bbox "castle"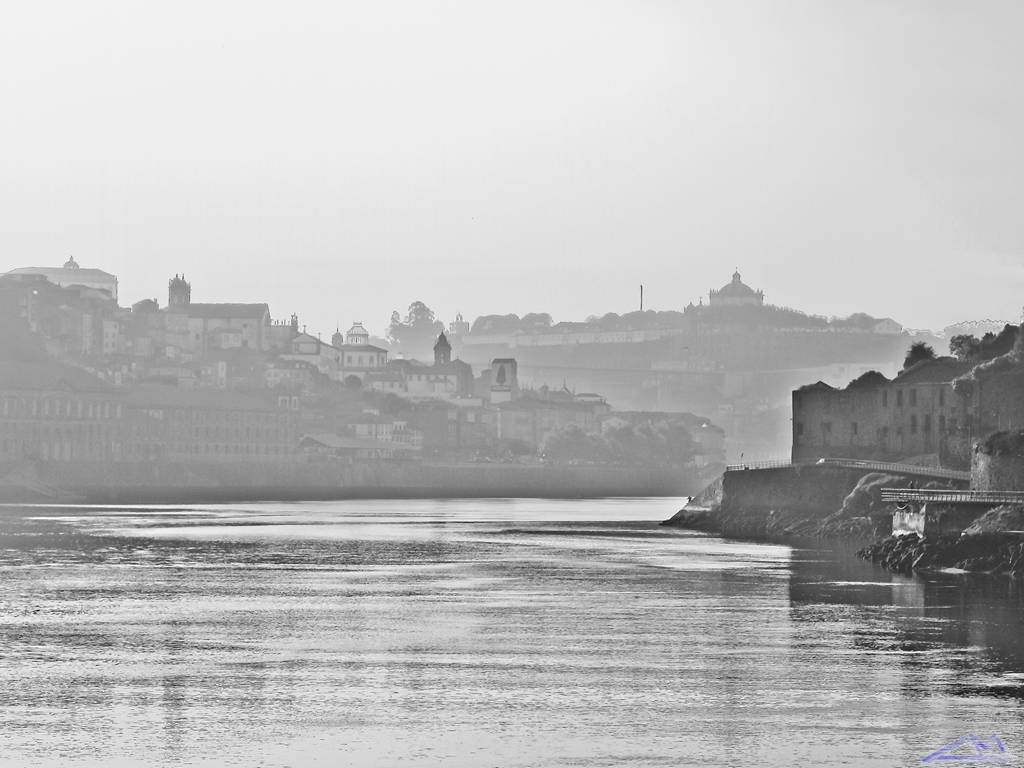
Rect(131, 274, 272, 350)
